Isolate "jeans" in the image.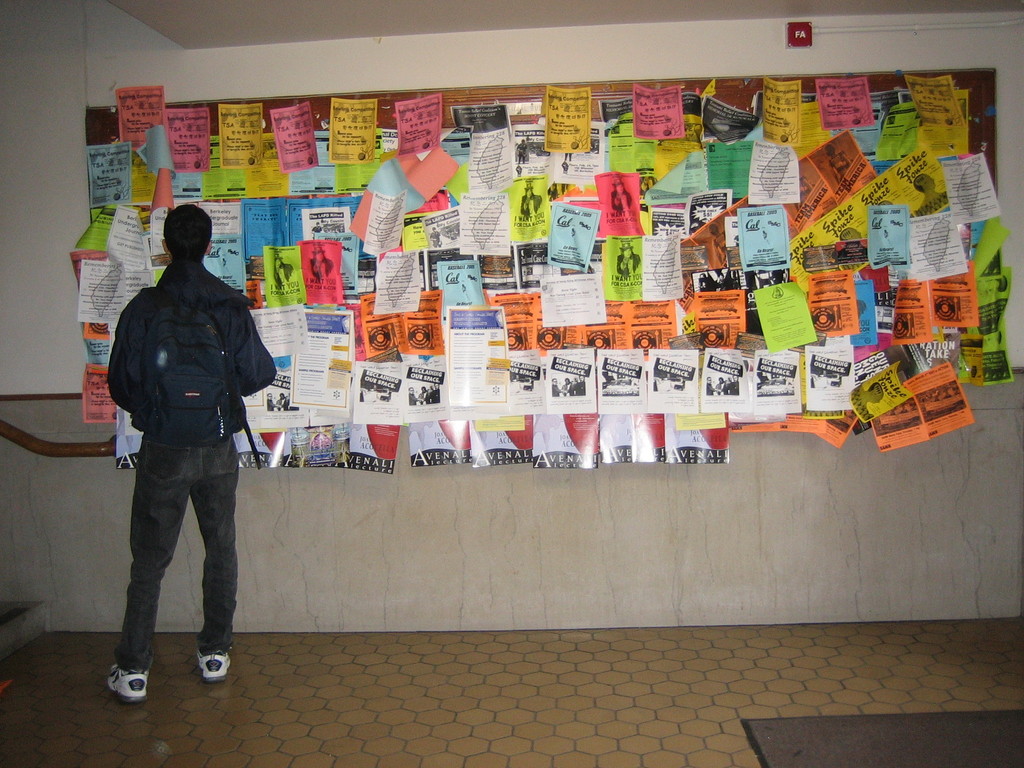
Isolated region: bbox=[113, 431, 237, 667].
